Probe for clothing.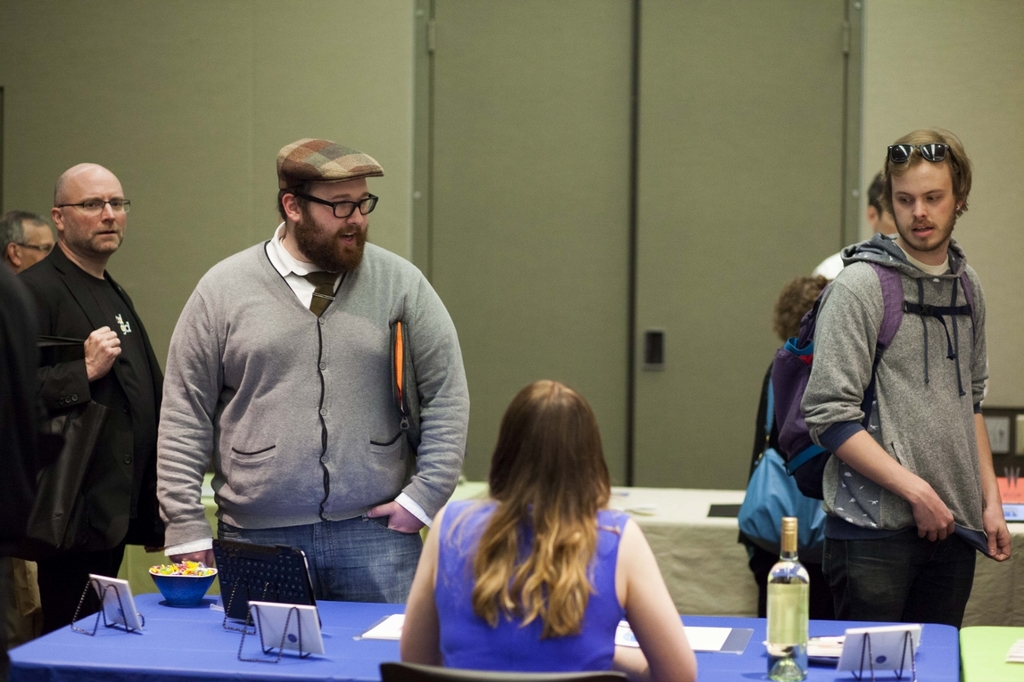
Probe result: box=[11, 233, 174, 642].
